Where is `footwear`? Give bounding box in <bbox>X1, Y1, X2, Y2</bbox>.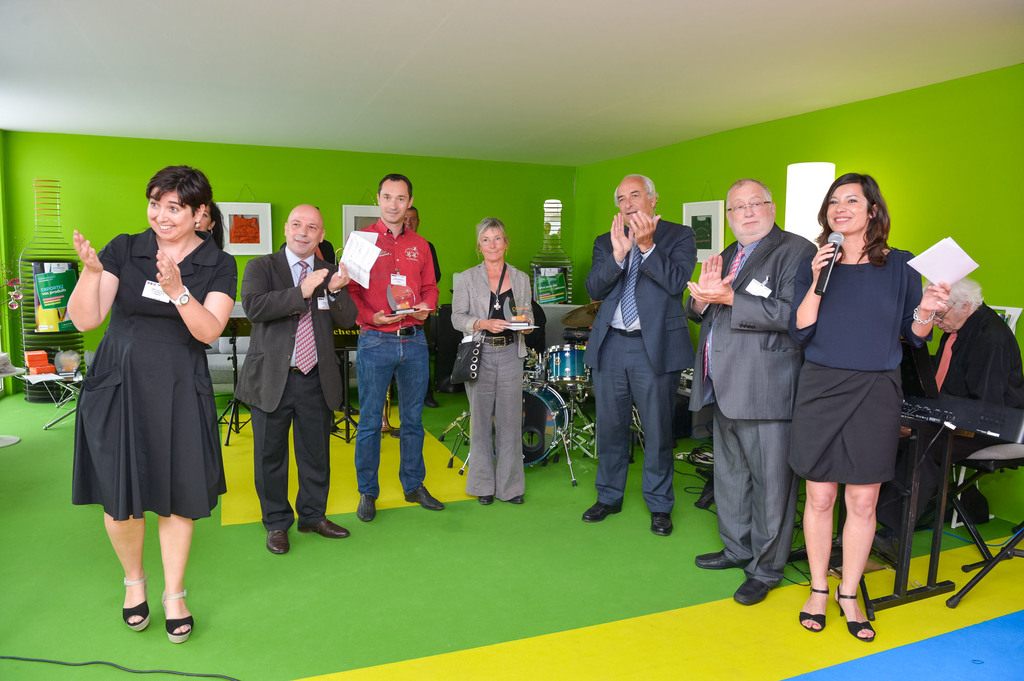
<bbox>298, 518, 349, 540</bbox>.
